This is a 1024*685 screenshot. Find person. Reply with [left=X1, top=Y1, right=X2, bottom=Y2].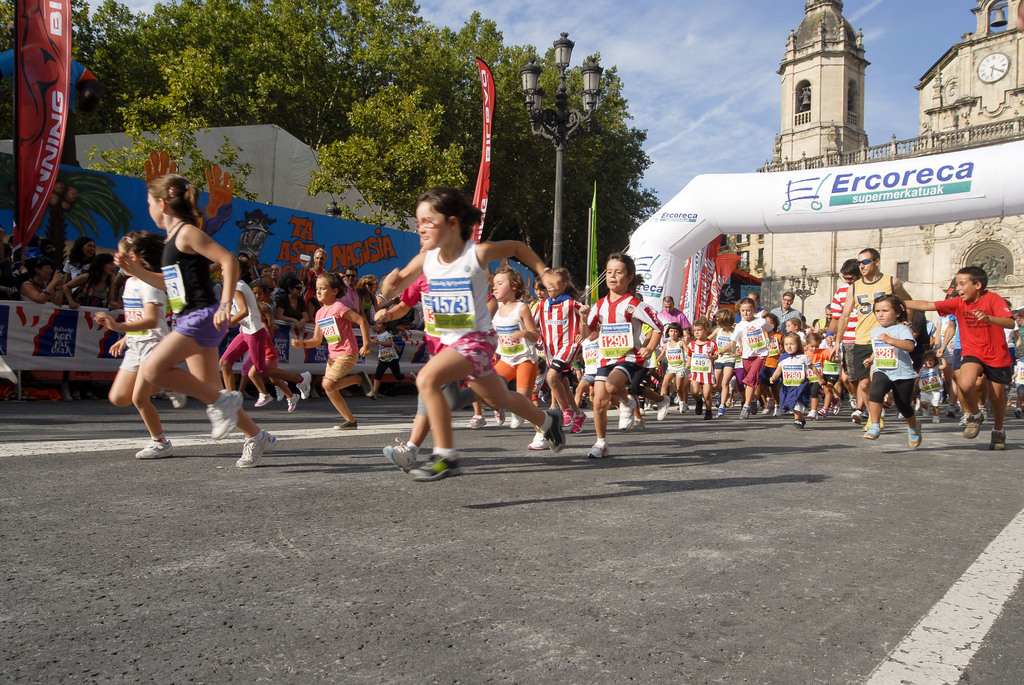
[left=15, top=249, right=72, bottom=308].
